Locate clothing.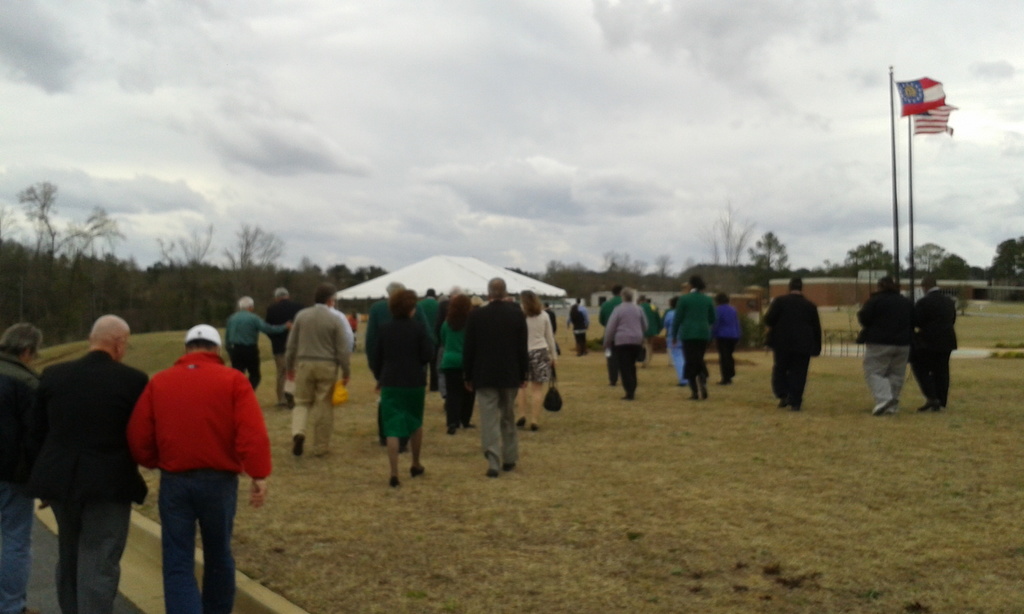
Bounding box: [left=855, top=279, right=913, bottom=393].
